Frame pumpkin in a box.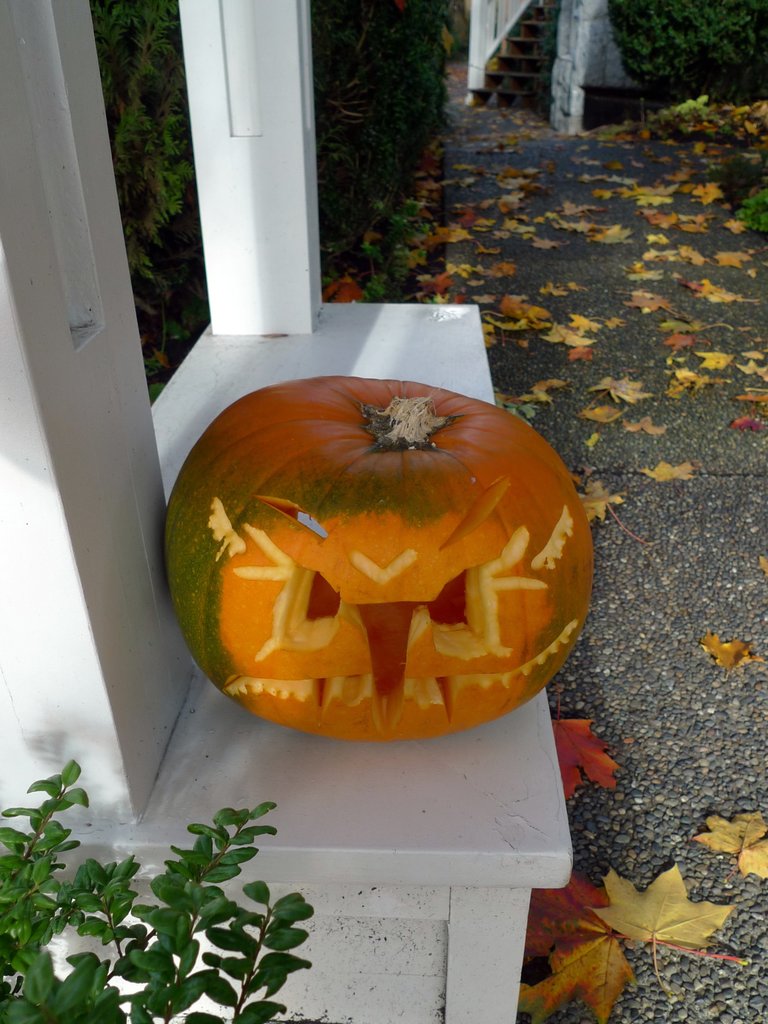
[left=166, top=373, right=594, bottom=747].
